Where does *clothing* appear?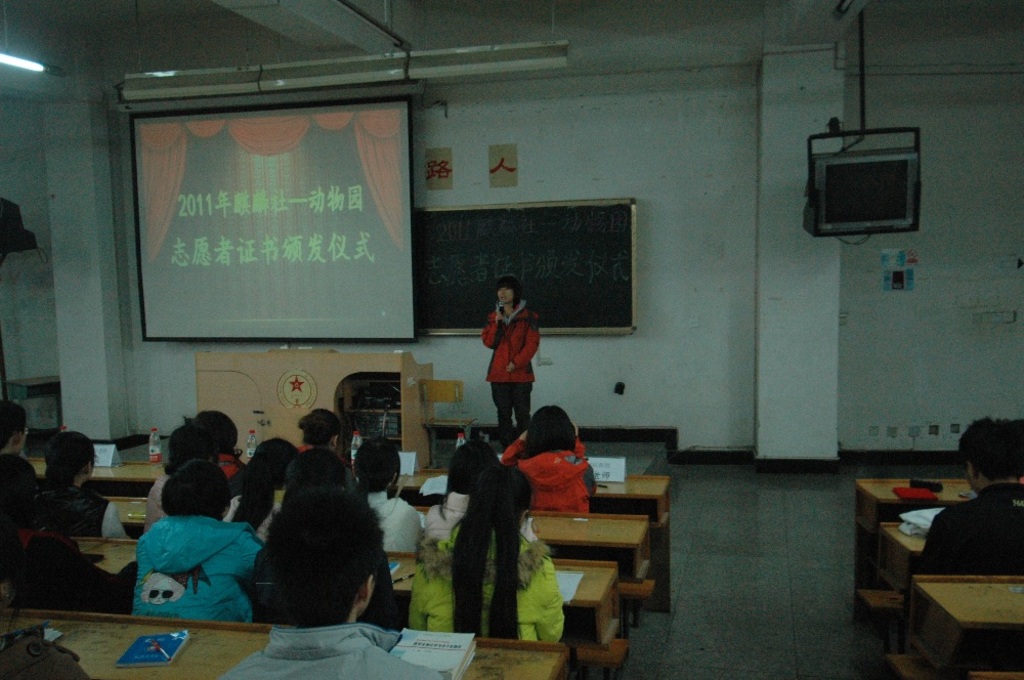
Appears at bbox=(297, 443, 306, 454).
